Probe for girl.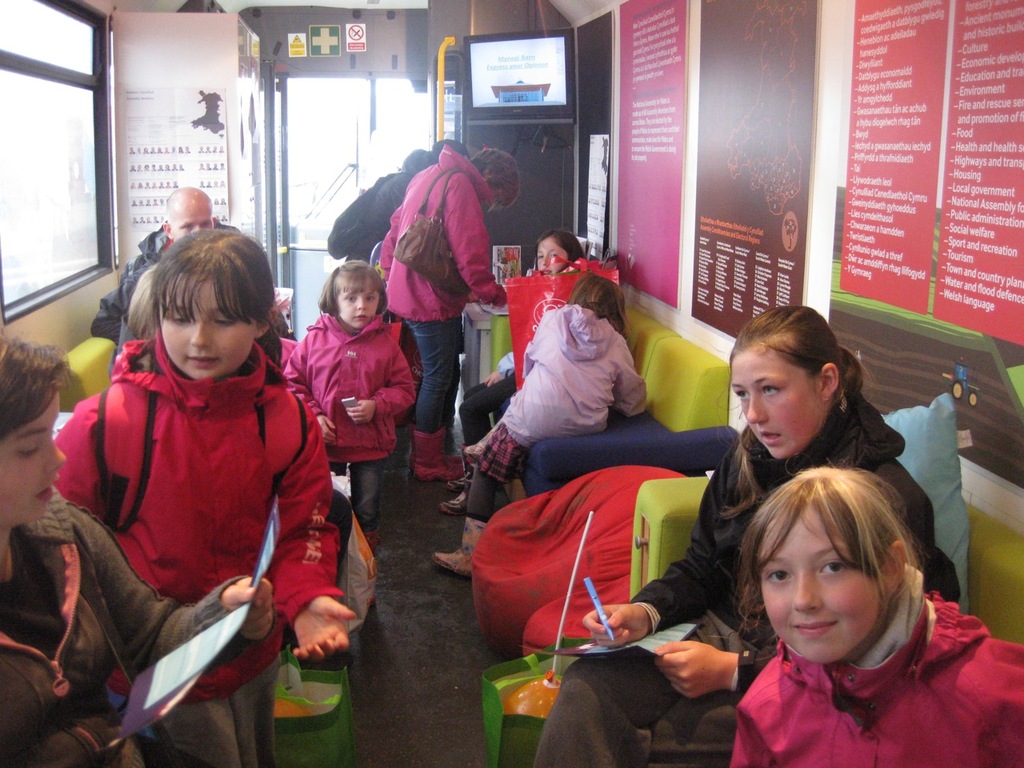
Probe result: 55:228:342:759.
